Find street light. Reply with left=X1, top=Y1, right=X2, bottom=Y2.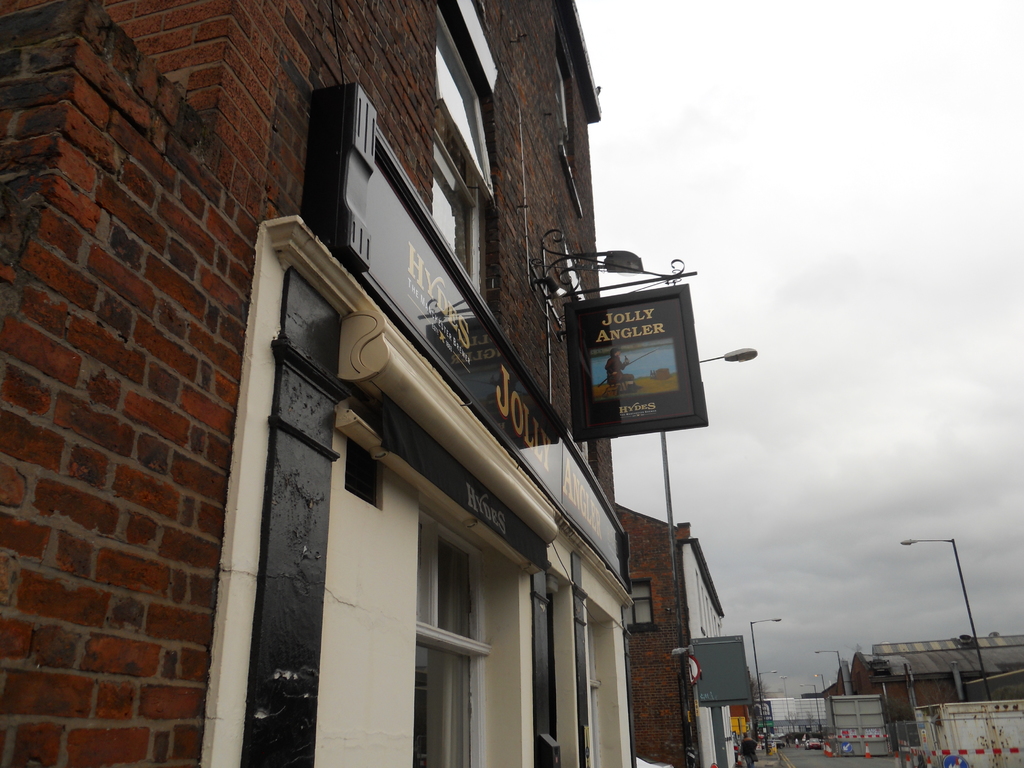
left=817, top=648, right=847, bottom=695.
